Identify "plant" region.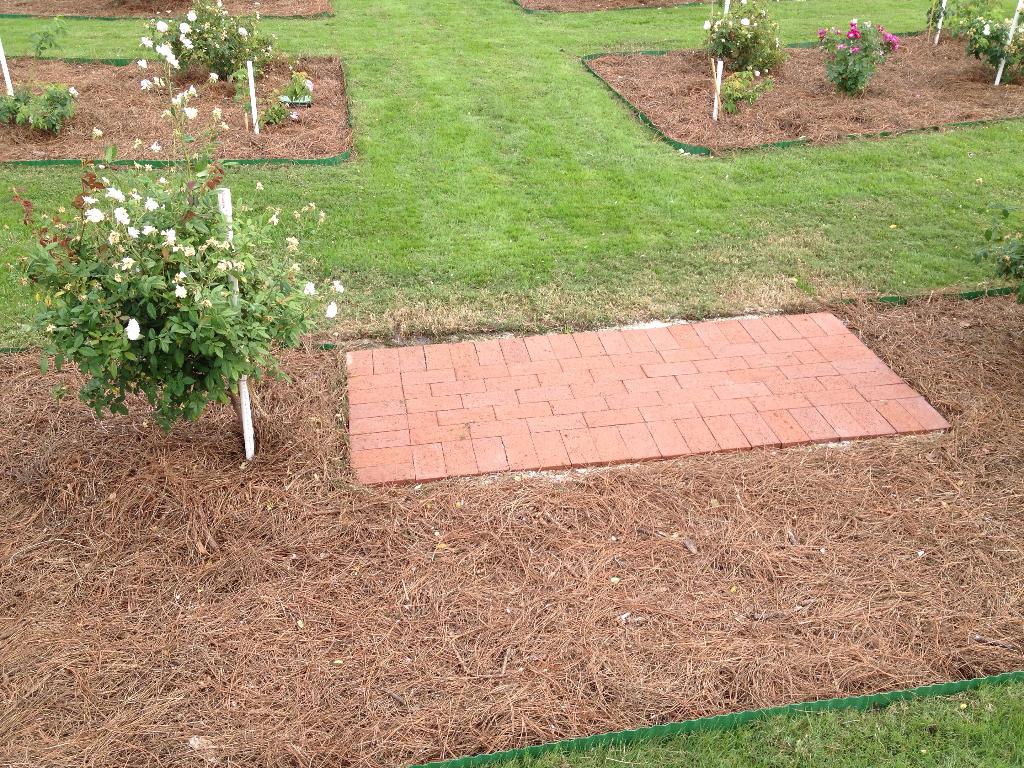
Region: (x1=138, y1=0, x2=279, y2=85).
